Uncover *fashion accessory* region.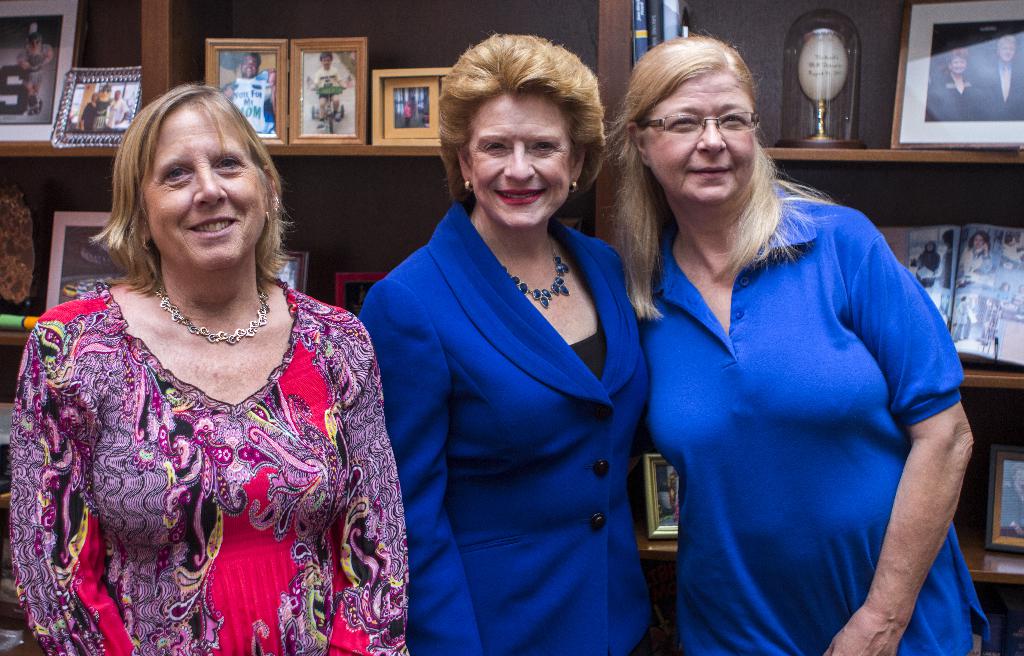
Uncovered: detection(496, 240, 578, 311).
